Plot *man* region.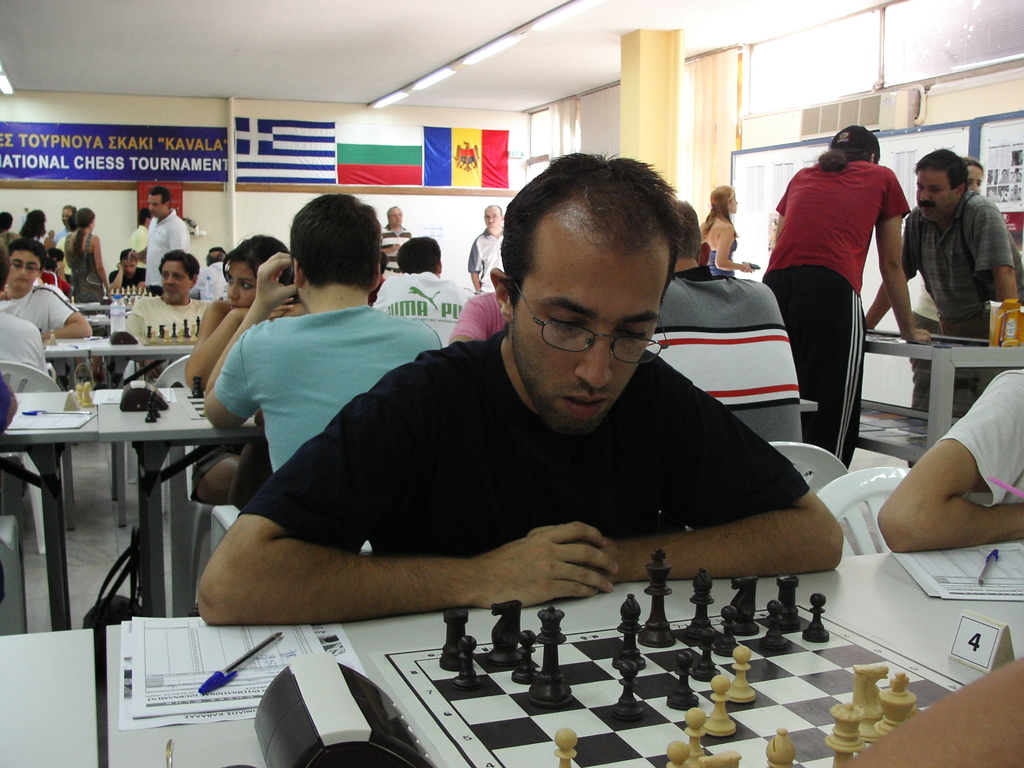
Plotted at [x1=143, y1=185, x2=192, y2=294].
